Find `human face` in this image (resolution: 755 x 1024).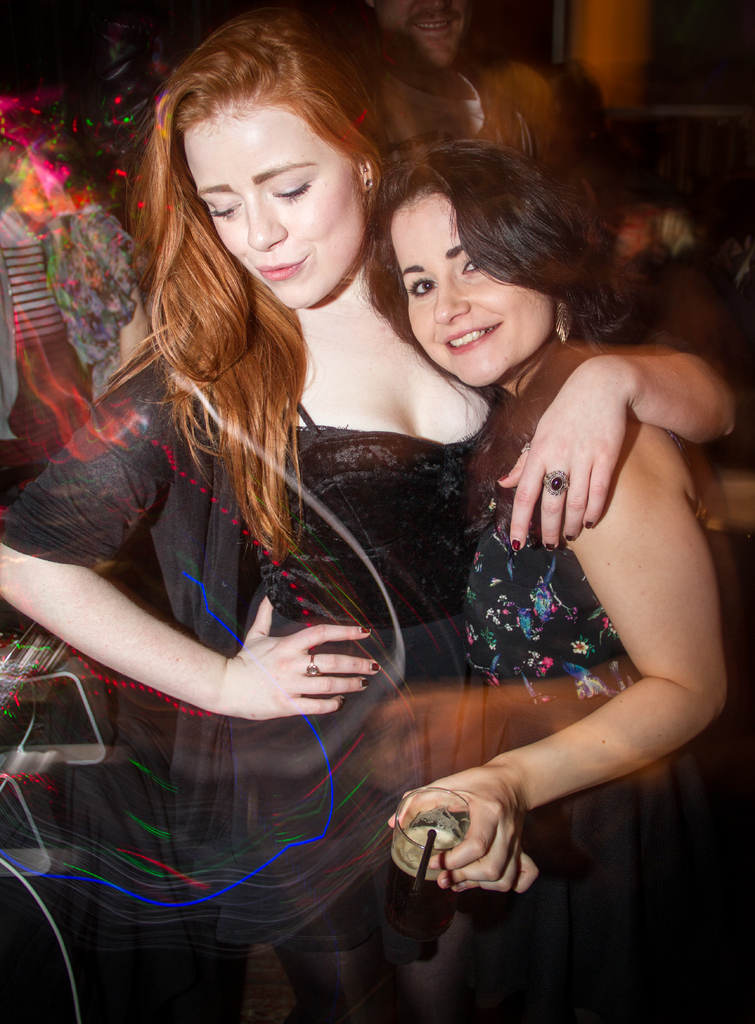
(left=184, top=99, right=355, bottom=305).
